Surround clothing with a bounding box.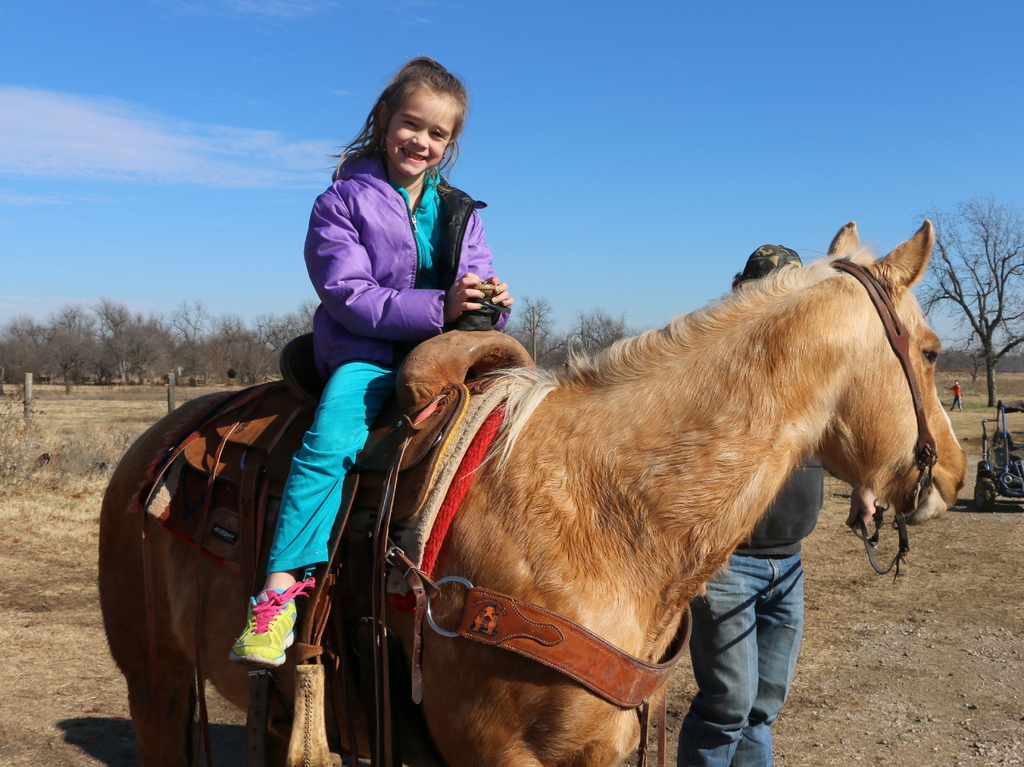
x1=678, y1=456, x2=822, y2=762.
